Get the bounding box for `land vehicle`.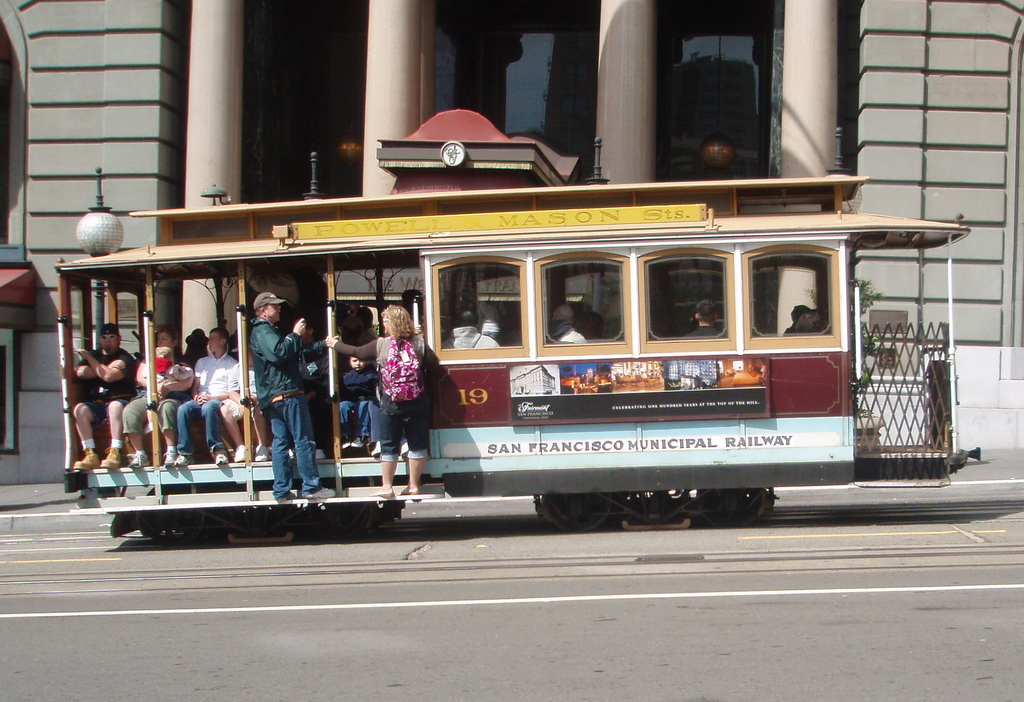
79:160:977:543.
